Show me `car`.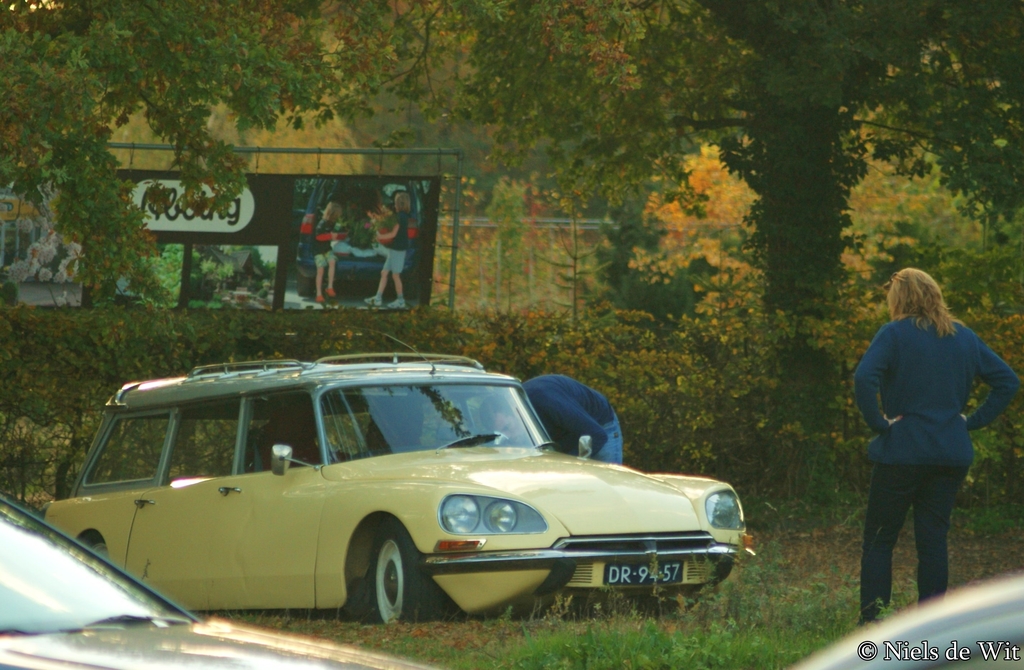
`car` is here: <bbox>0, 492, 436, 669</bbox>.
